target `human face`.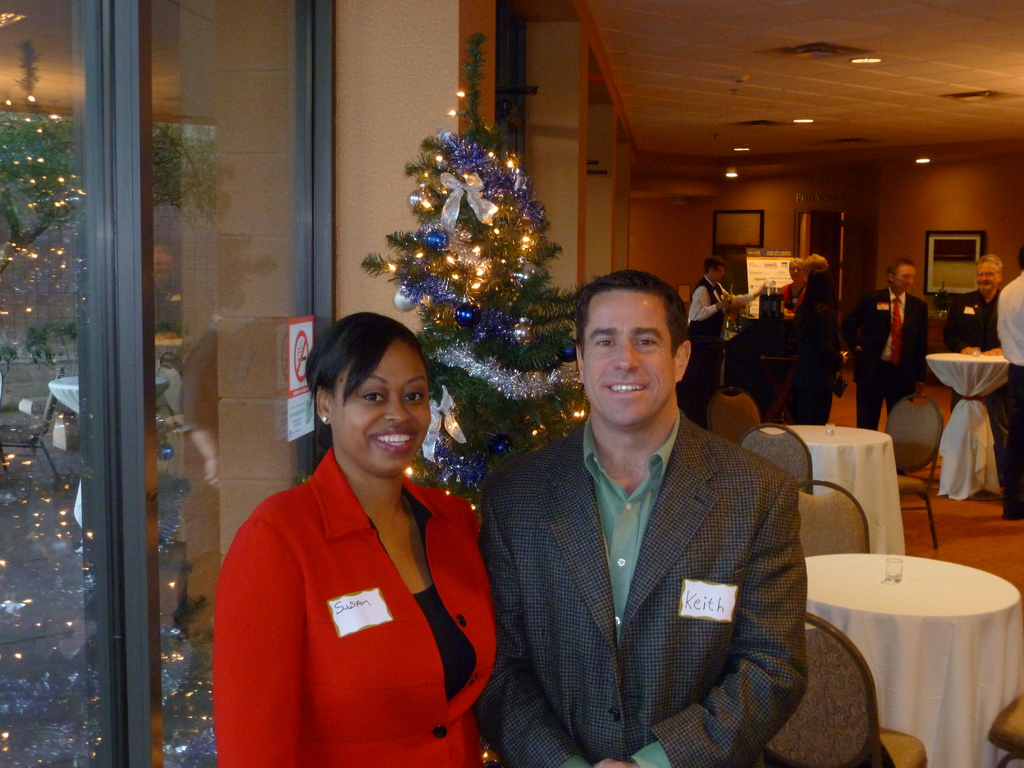
Target region: (left=790, top=264, right=803, bottom=280).
